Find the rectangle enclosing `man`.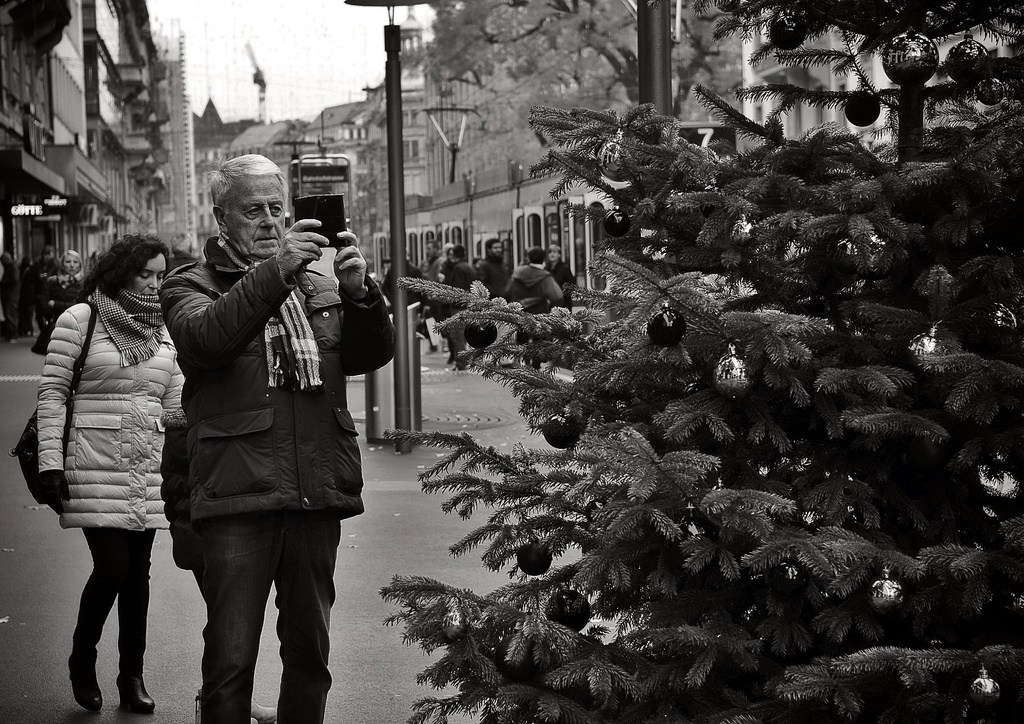
bbox=[473, 239, 507, 318].
